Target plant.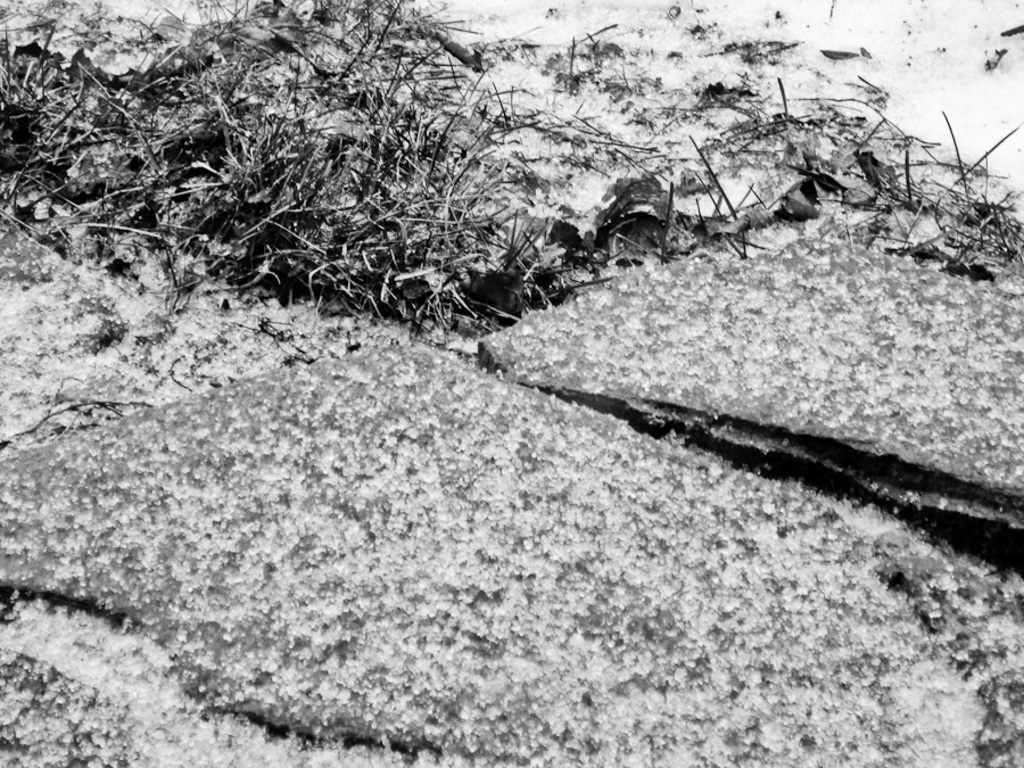
Target region: select_region(312, 0, 393, 83).
